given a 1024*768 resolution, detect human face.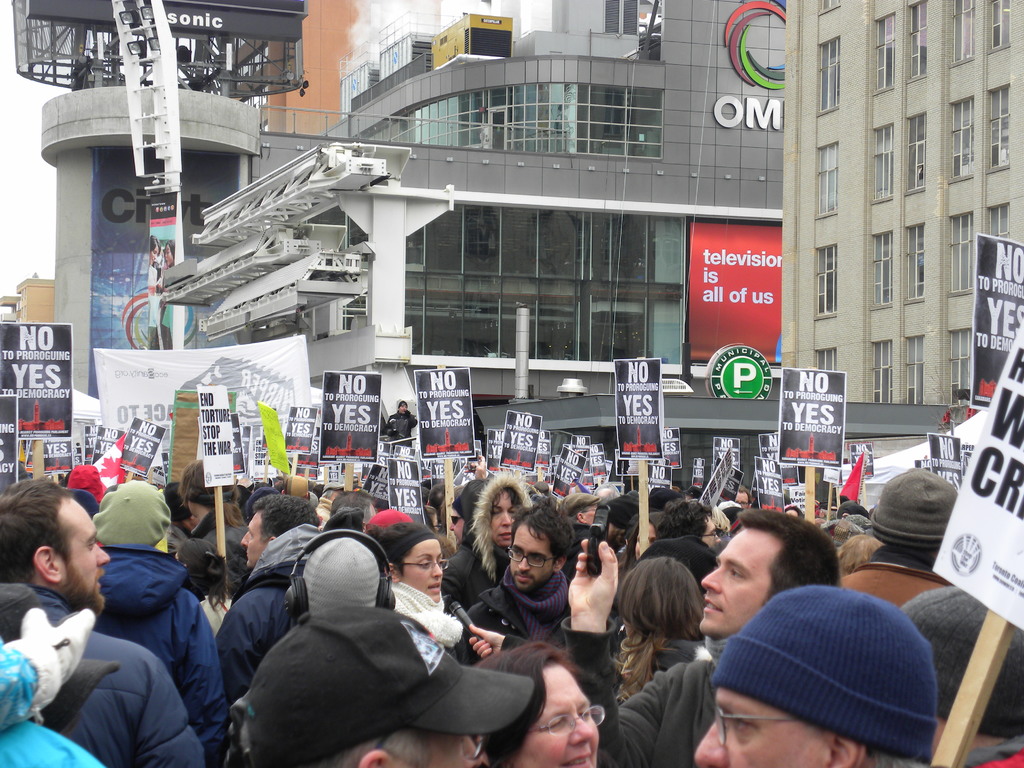
{"left": 399, "top": 536, "right": 445, "bottom": 605}.
